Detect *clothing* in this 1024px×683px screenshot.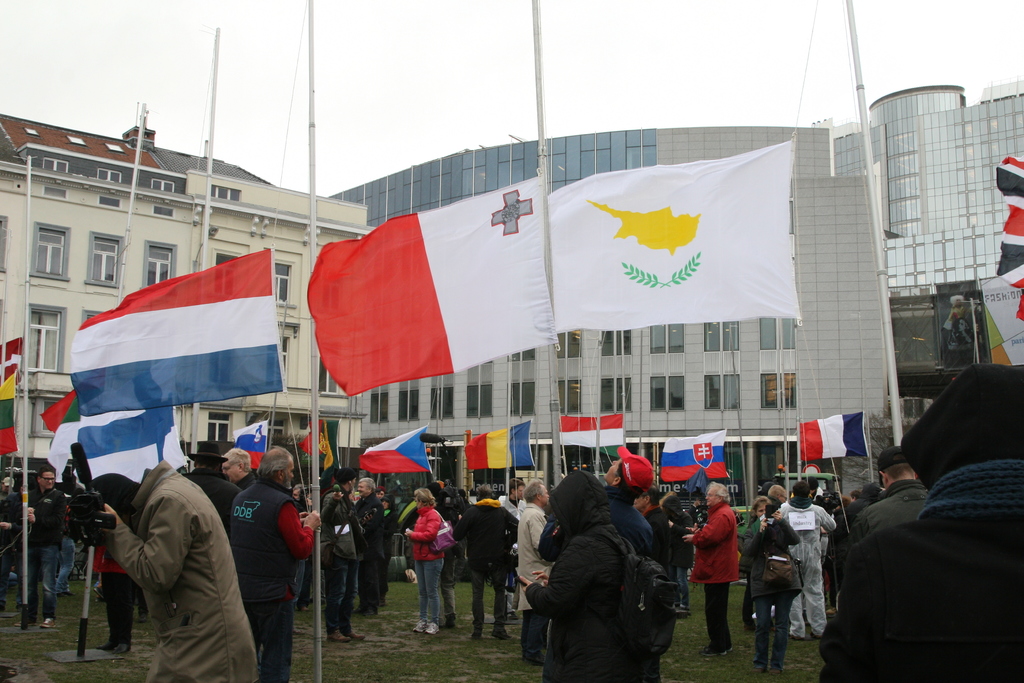
Detection: x1=357 y1=489 x2=386 y2=599.
